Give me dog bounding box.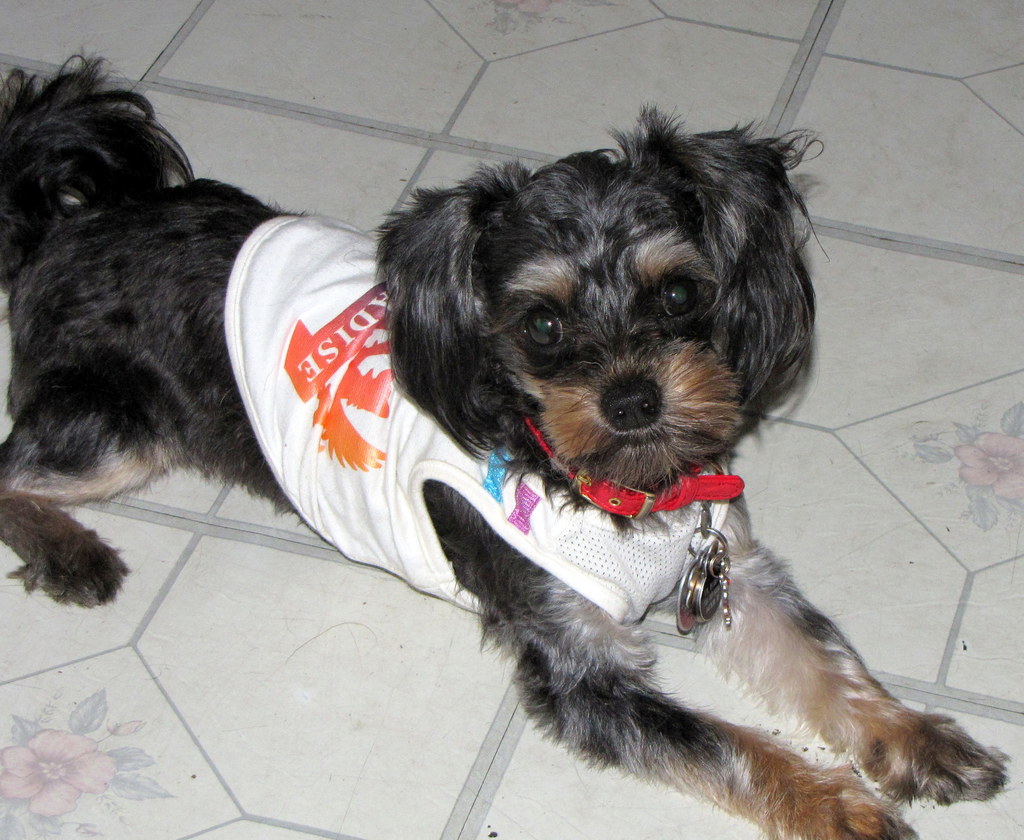
<bbox>0, 44, 1011, 839</bbox>.
